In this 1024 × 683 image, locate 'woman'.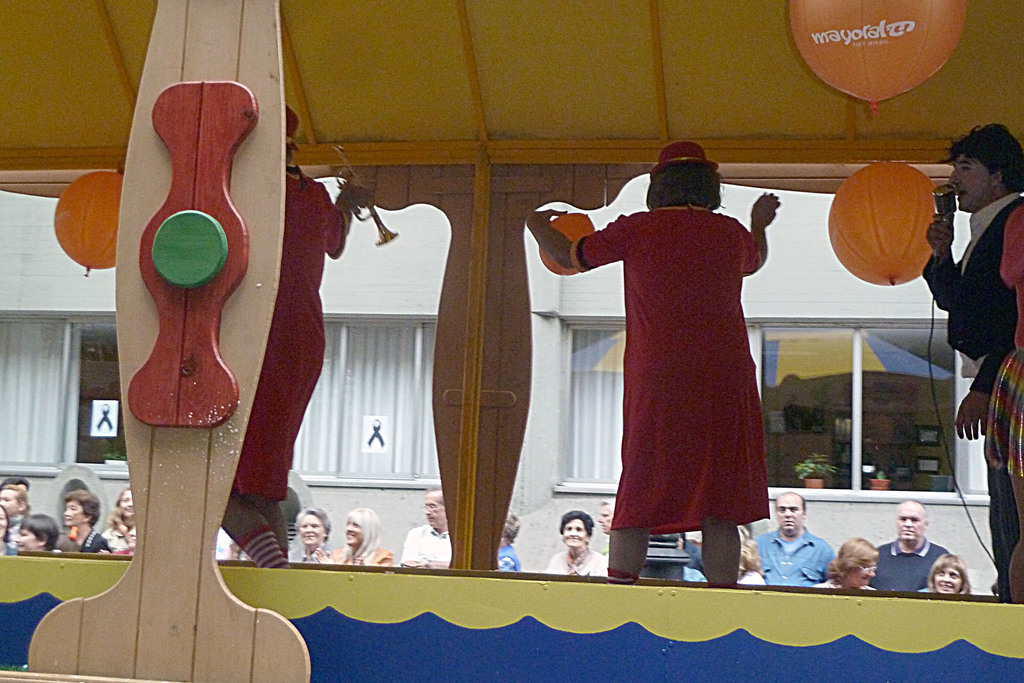
Bounding box: (x1=312, y1=508, x2=394, y2=569).
